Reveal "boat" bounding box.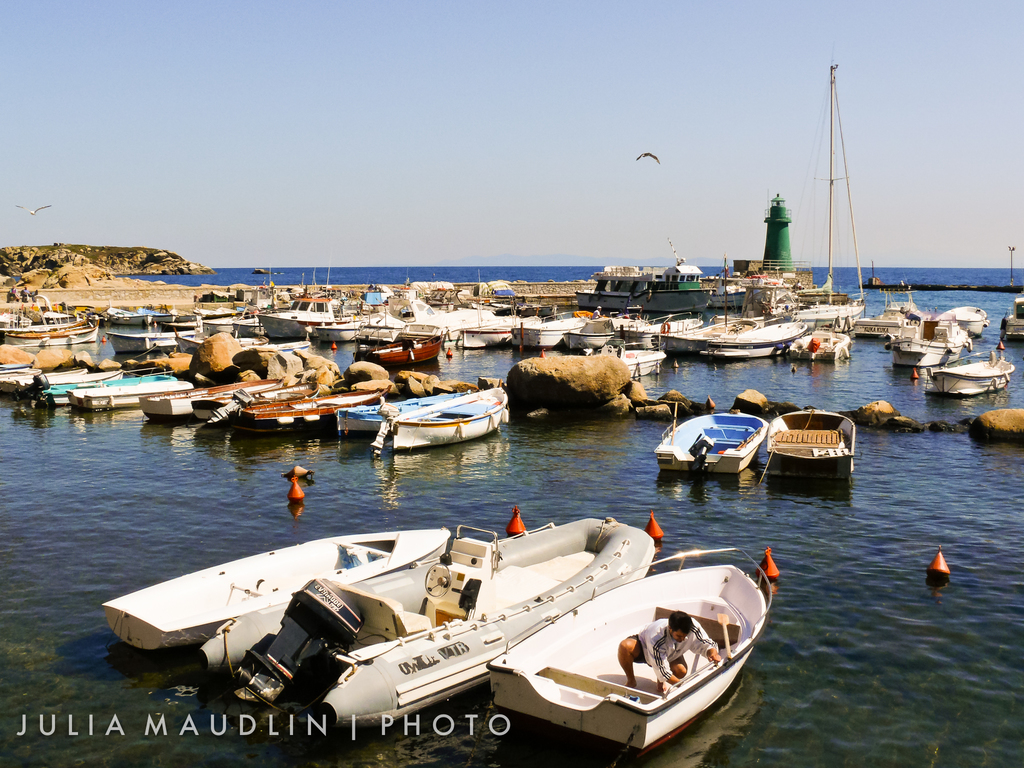
Revealed: left=642, top=405, right=778, bottom=486.
